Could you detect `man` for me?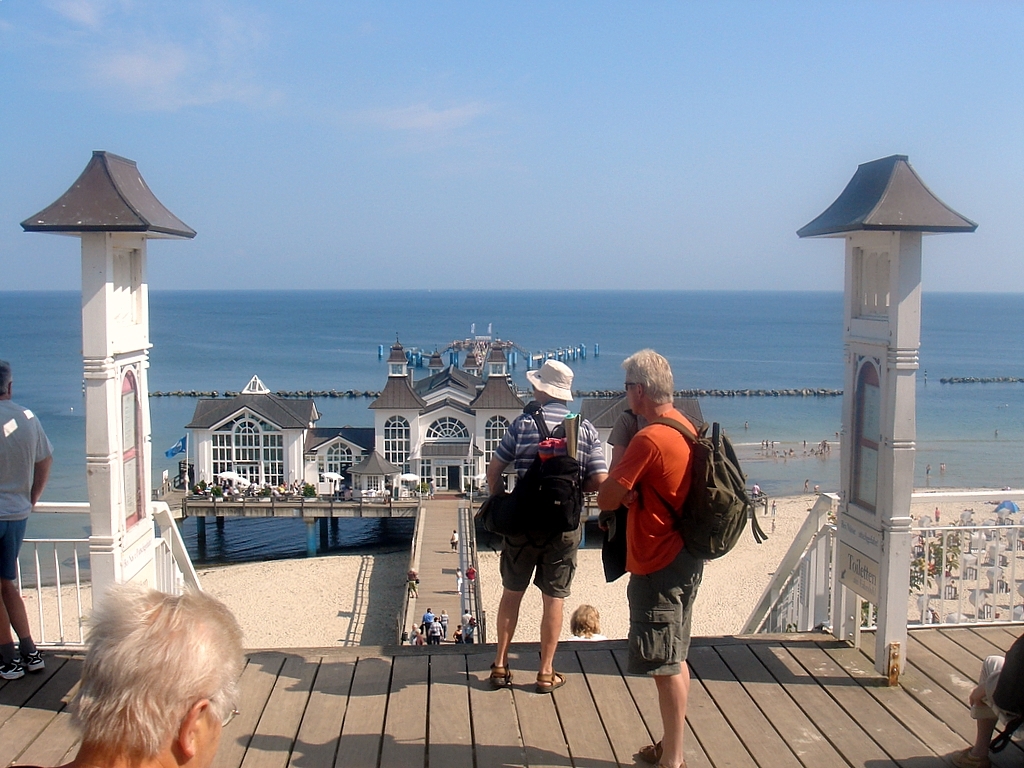
Detection result: x1=460, y1=610, x2=468, y2=633.
